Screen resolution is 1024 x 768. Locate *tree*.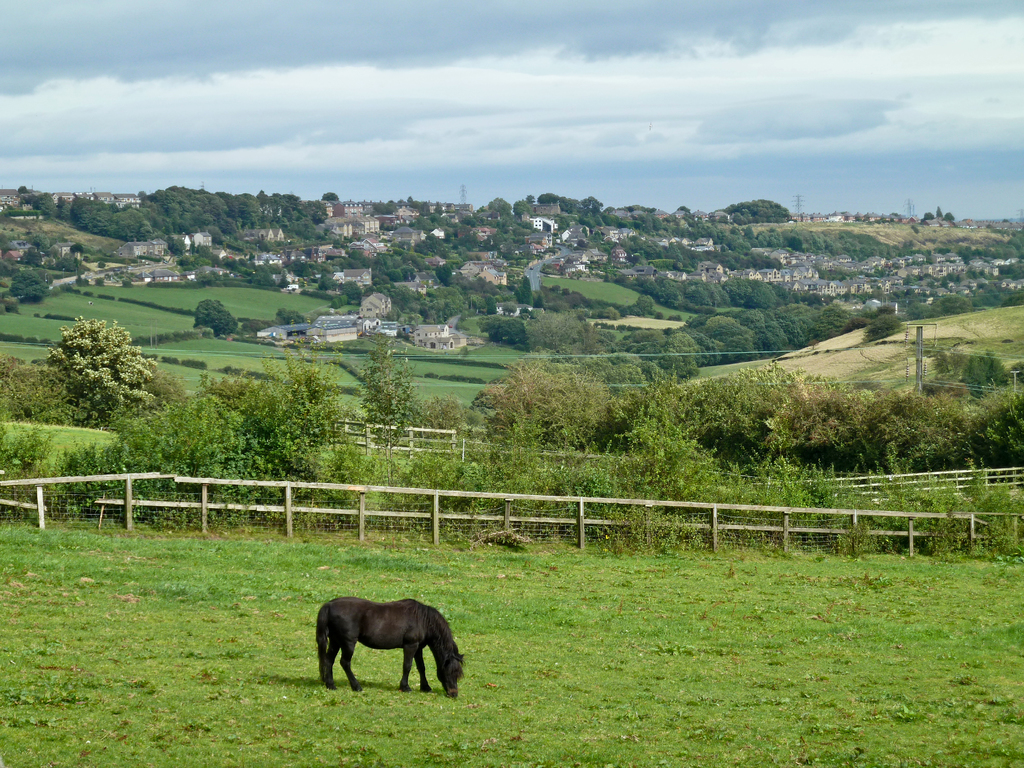
pyautogui.locateOnScreen(0, 230, 22, 250).
